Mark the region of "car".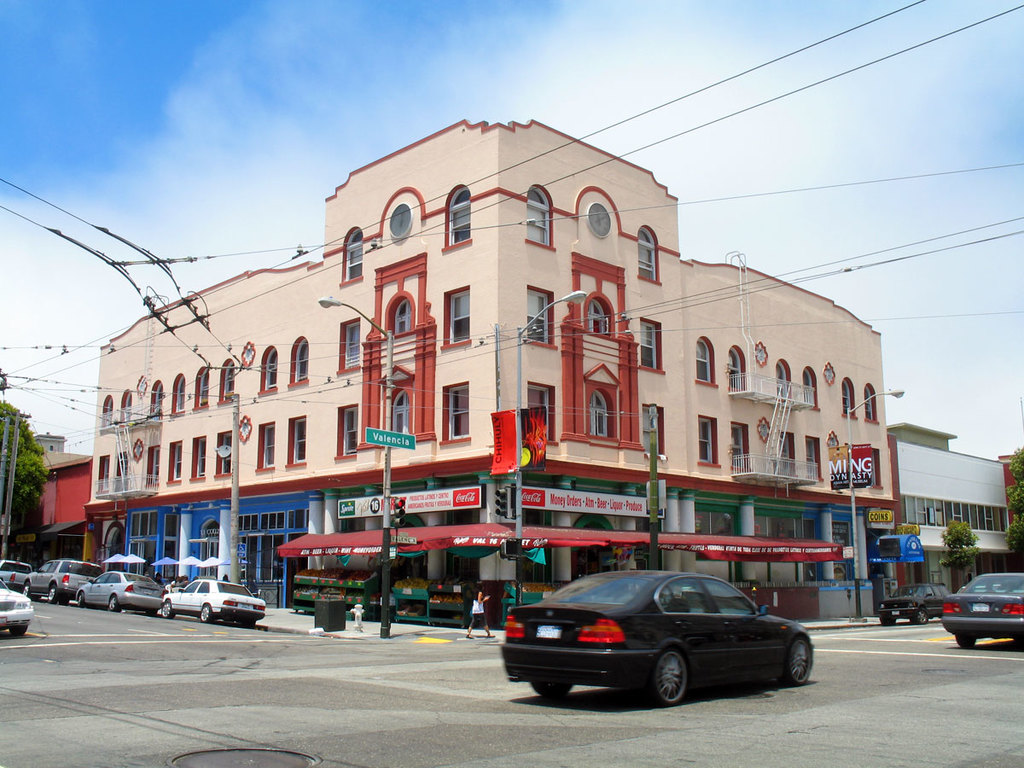
Region: 879 585 950 620.
